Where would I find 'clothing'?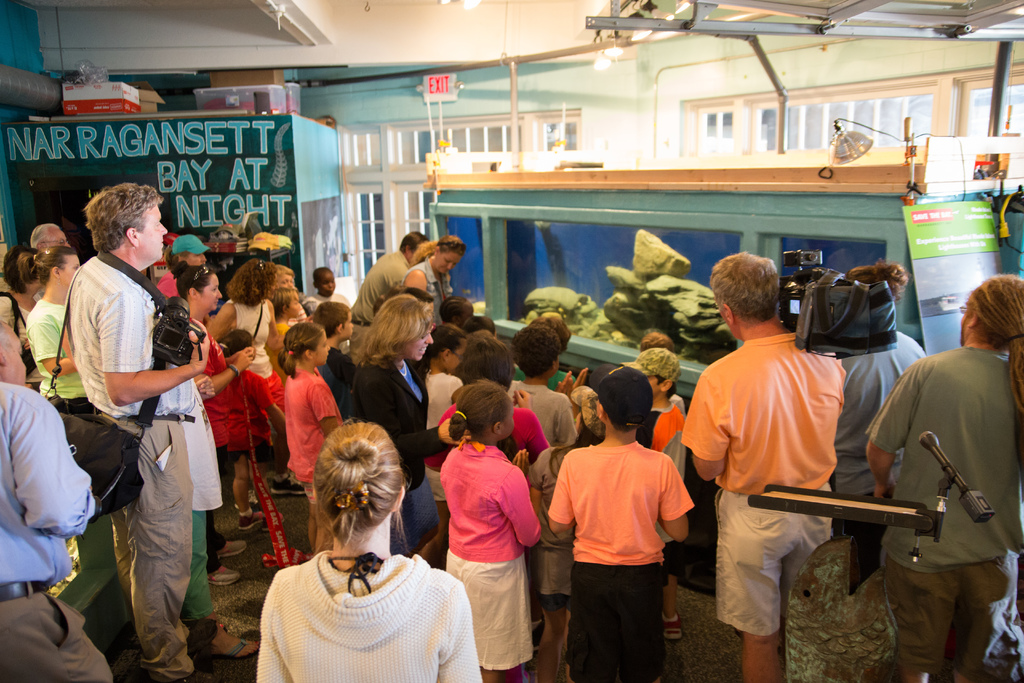
At Rect(202, 362, 276, 466).
